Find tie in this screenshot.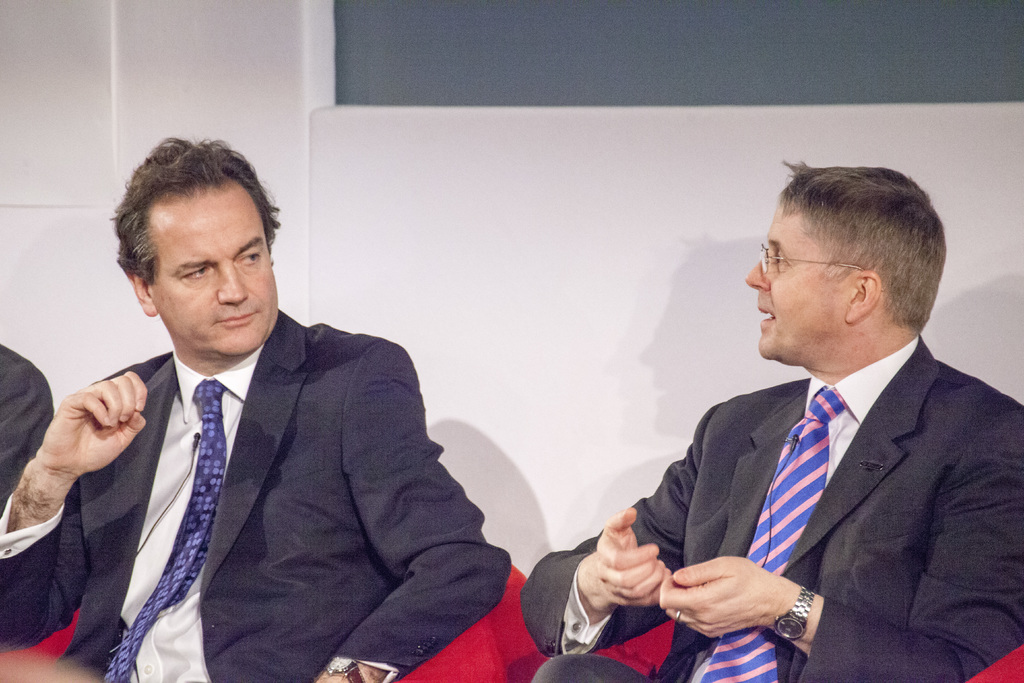
The bounding box for tie is 104 376 229 682.
